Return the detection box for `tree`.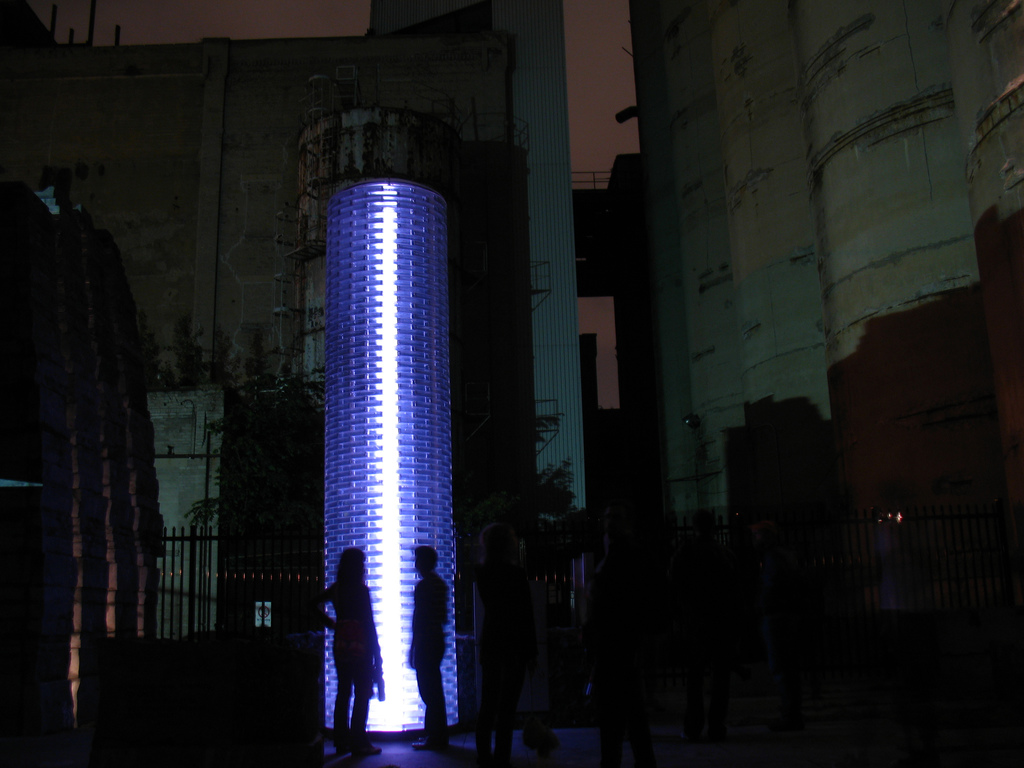
498/454/618/666.
